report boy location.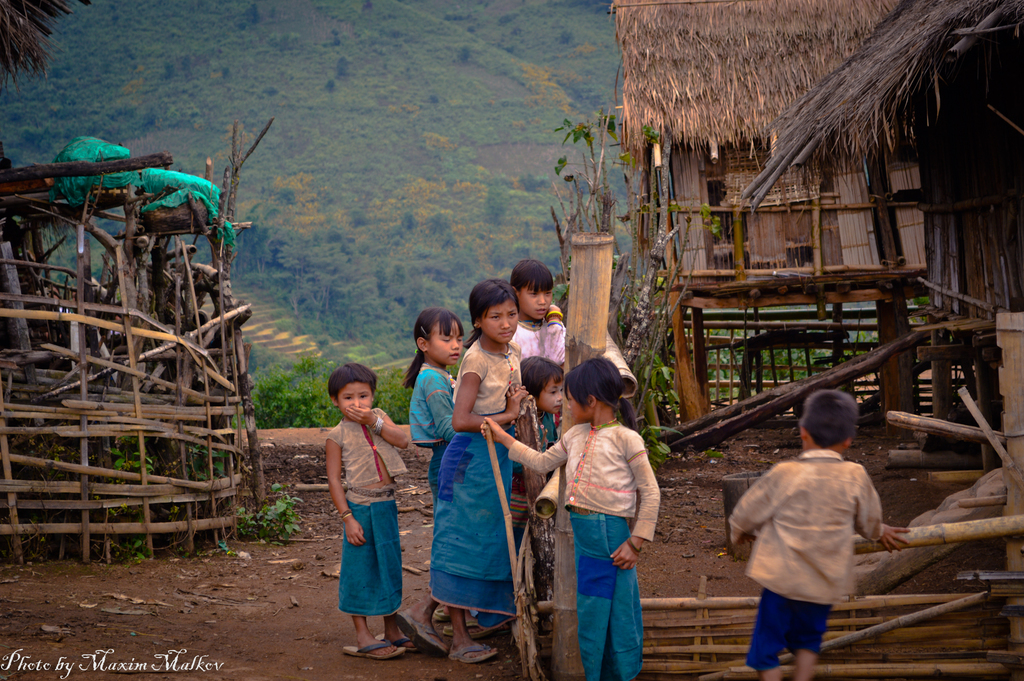
Report: locate(726, 390, 911, 680).
